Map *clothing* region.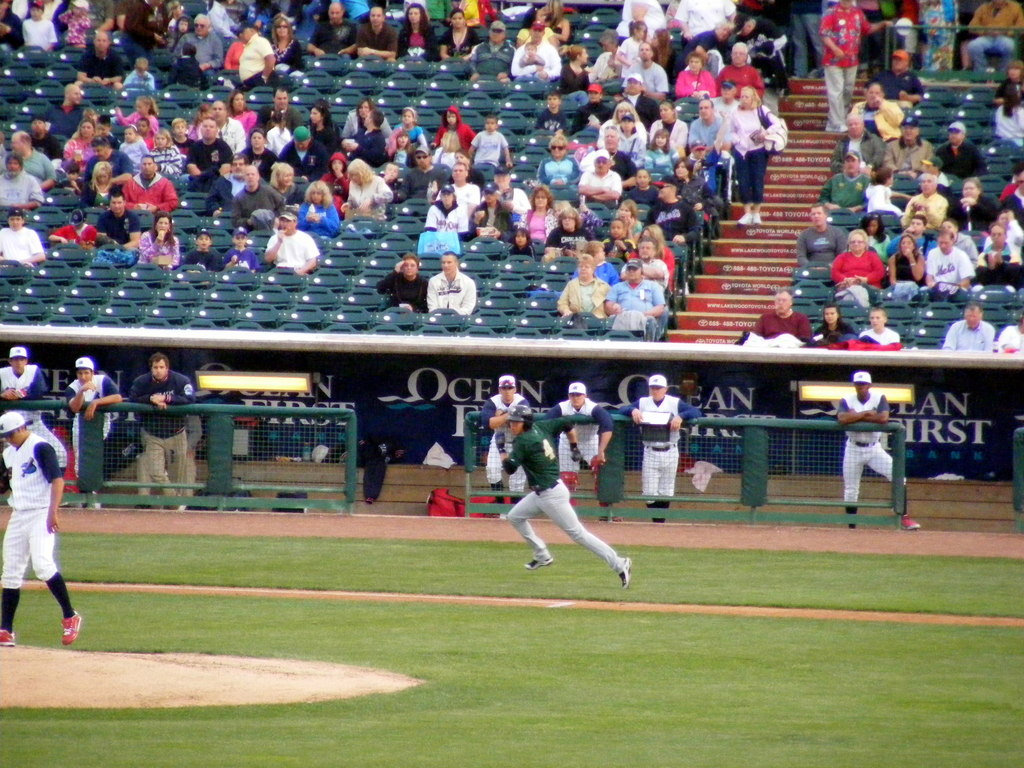
Mapped to bbox(466, 122, 508, 175).
